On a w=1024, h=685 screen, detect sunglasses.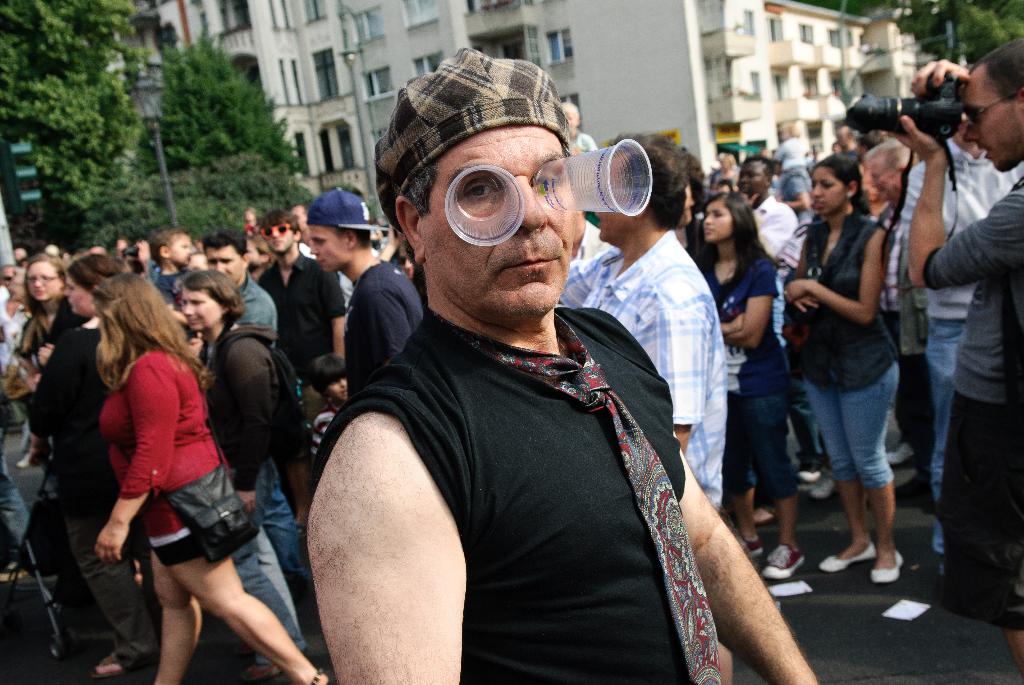
261, 223, 290, 240.
